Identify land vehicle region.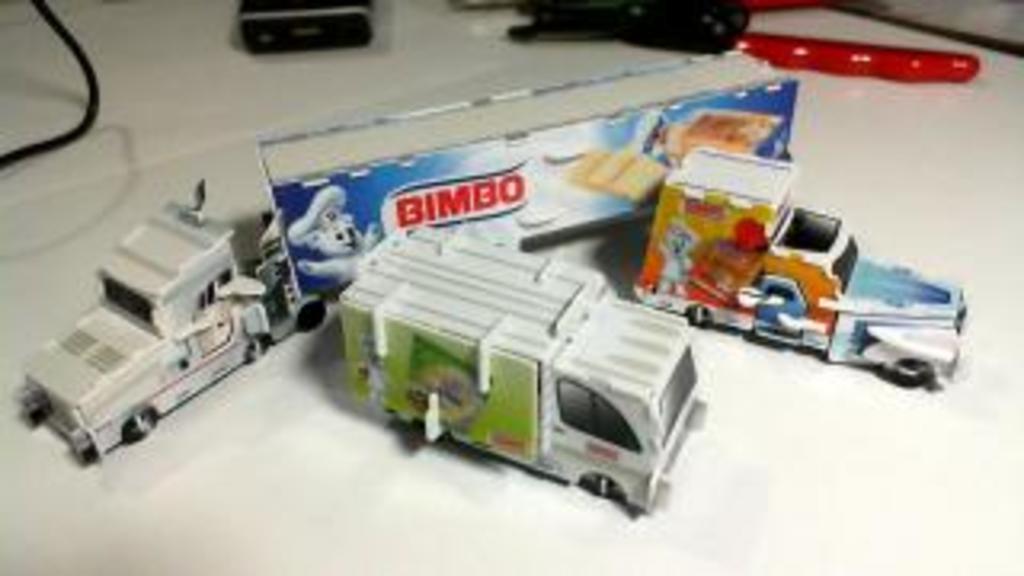
Region: rect(643, 141, 966, 400).
